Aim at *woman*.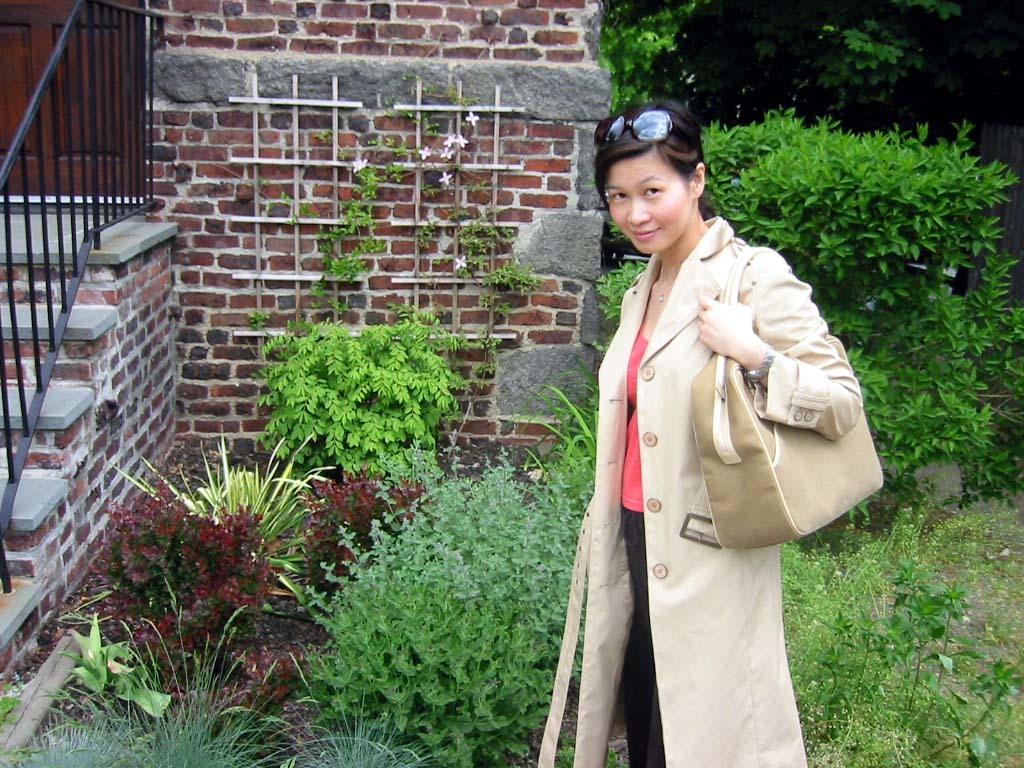
Aimed at bbox=[529, 96, 867, 767].
